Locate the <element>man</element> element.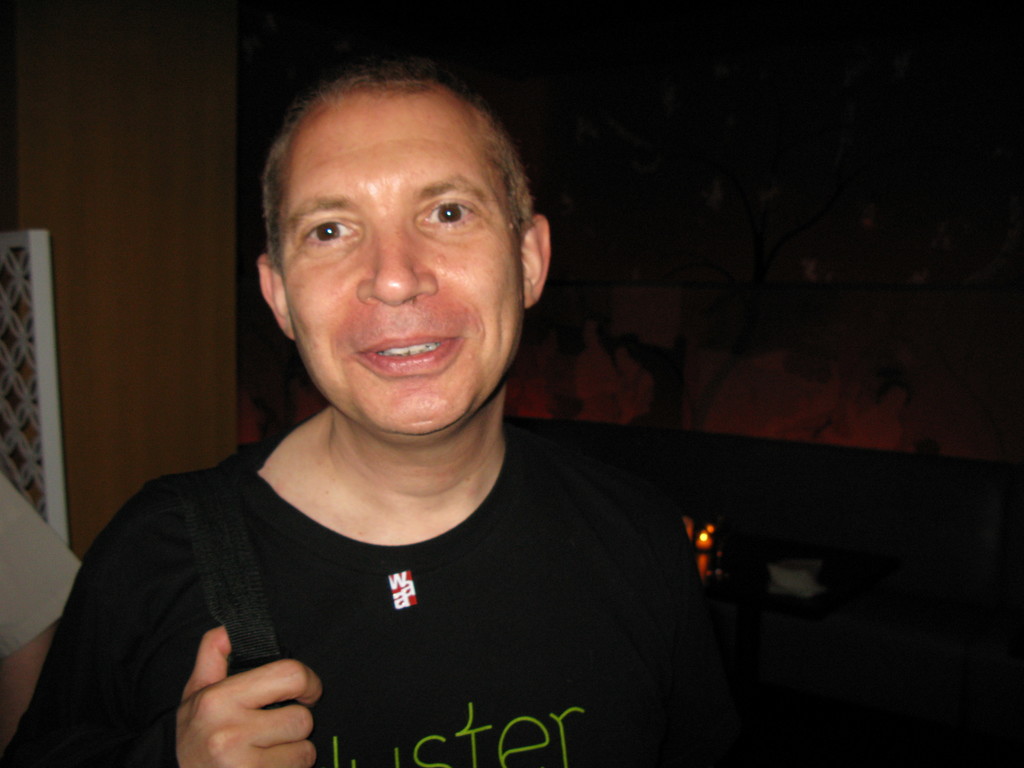
Element bbox: [39, 49, 787, 763].
